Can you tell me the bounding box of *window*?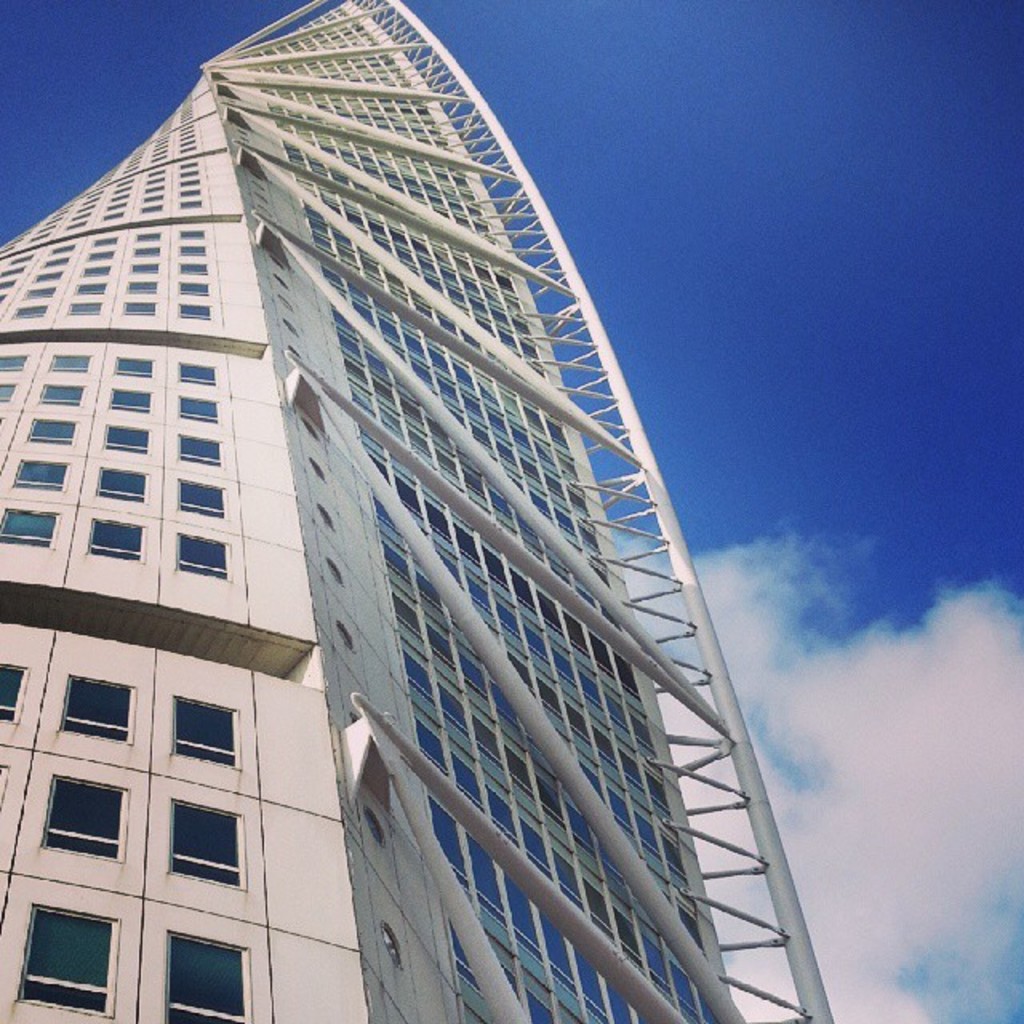
(x1=50, y1=355, x2=93, y2=374).
